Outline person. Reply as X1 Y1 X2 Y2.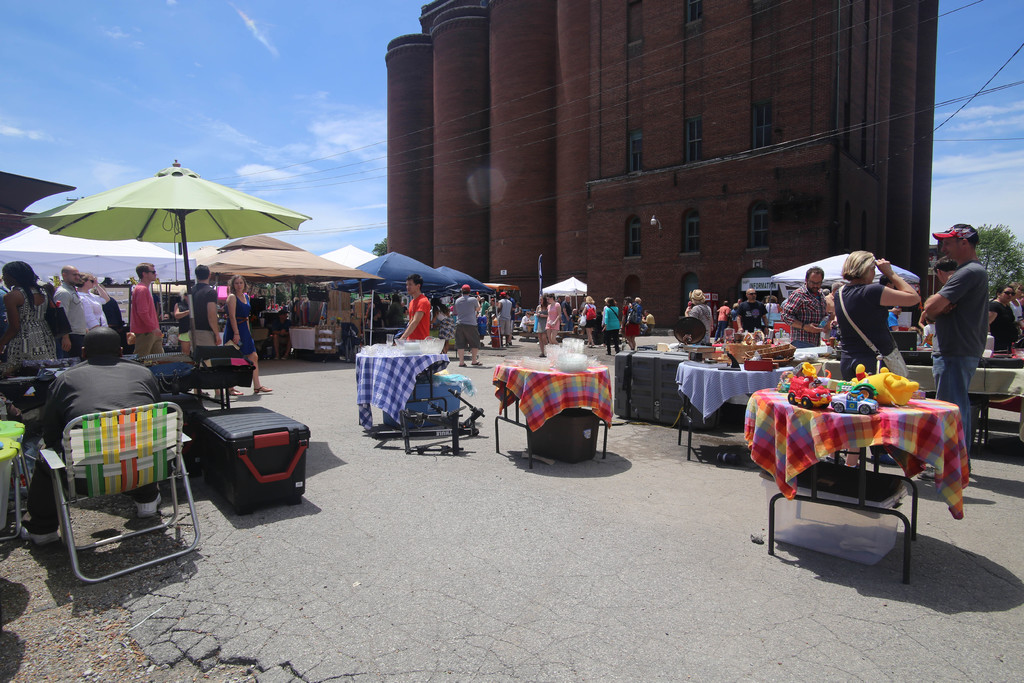
830 242 921 378.
